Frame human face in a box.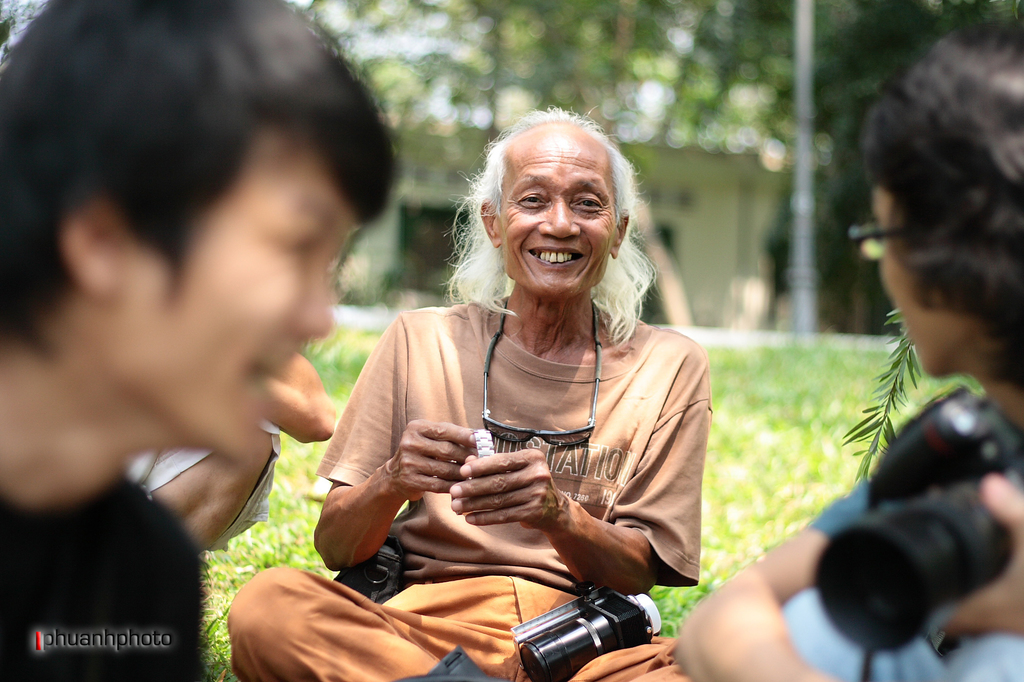
[501,129,623,294].
